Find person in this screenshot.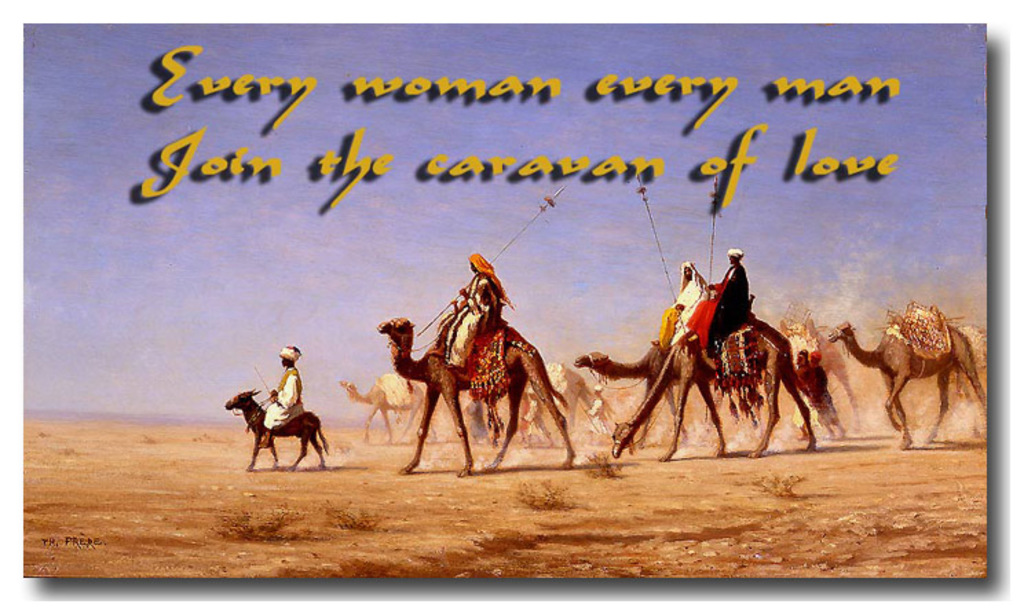
The bounding box for person is 672 259 712 341.
